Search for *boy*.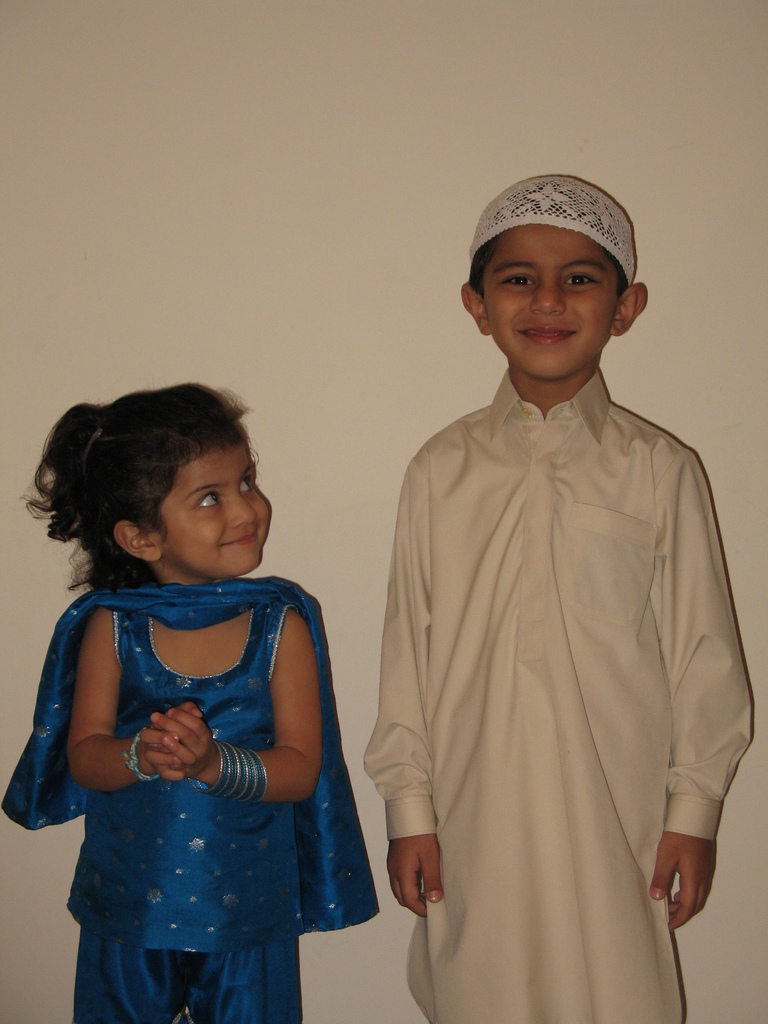
Found at bbox=[364, 181, 738, 1021].
